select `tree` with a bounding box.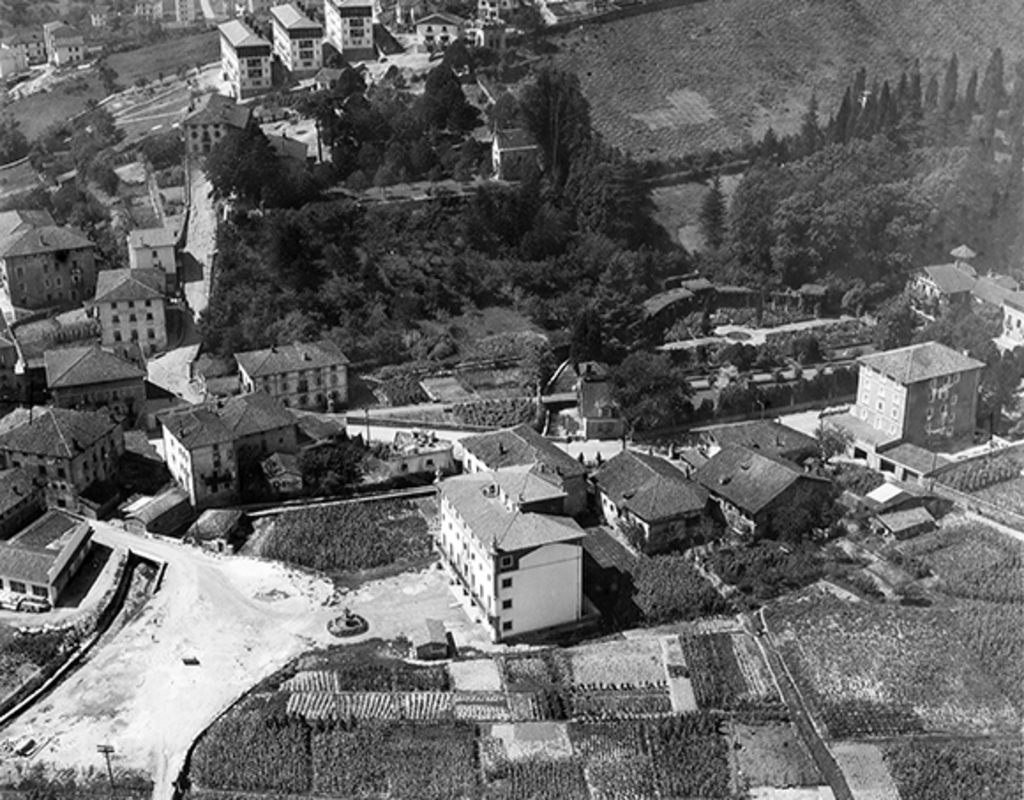
l=983, t=51, r=1008, b=104.
